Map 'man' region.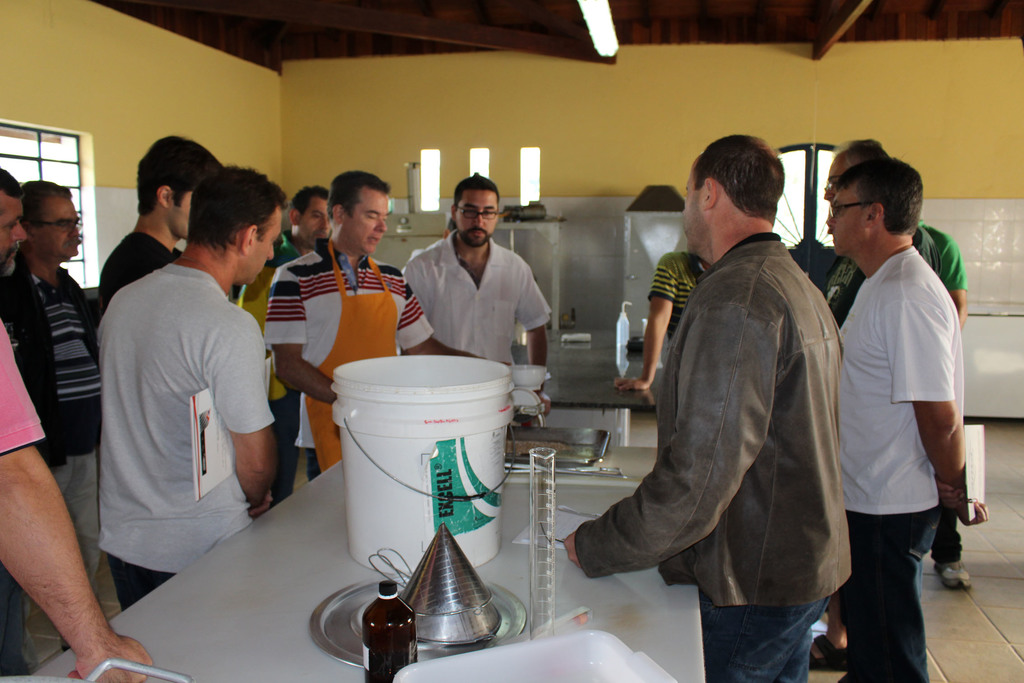
Mapped to bbox=(565, 135, 850, 682).
